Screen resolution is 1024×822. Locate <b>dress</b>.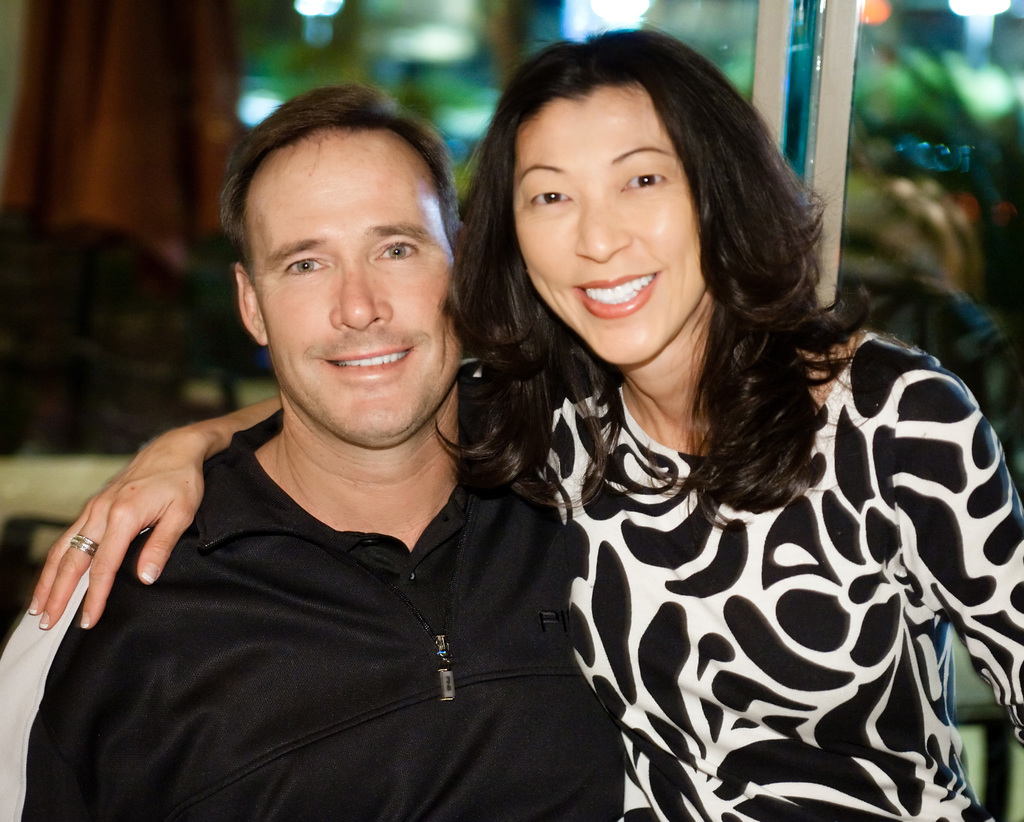
(545,324,1023,821).
